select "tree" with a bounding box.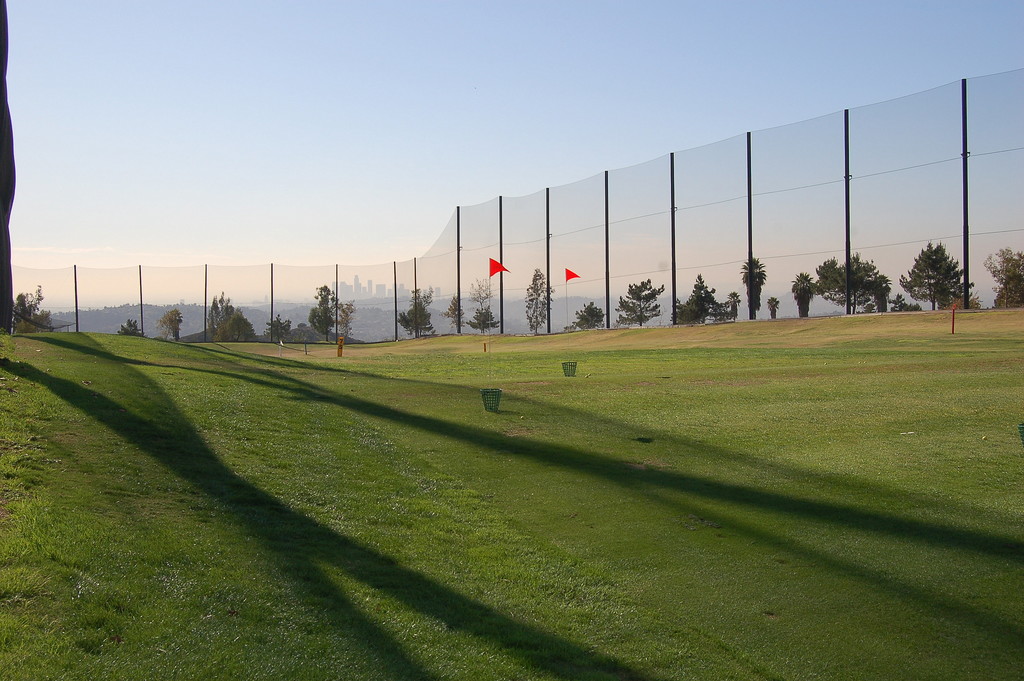
bbox=[338, 297, 359, 343].
